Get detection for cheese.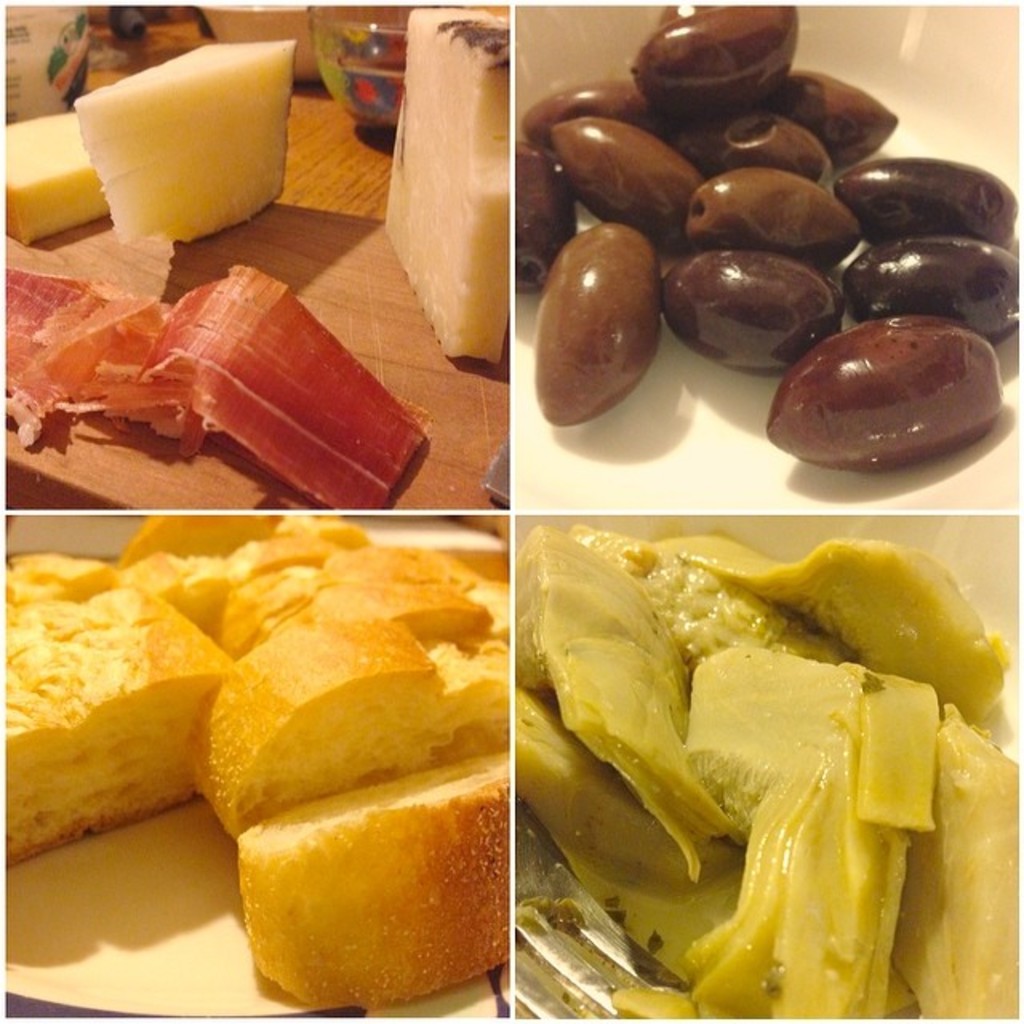
Detection: x1=0 y1=114 x2=109 y2=248.
